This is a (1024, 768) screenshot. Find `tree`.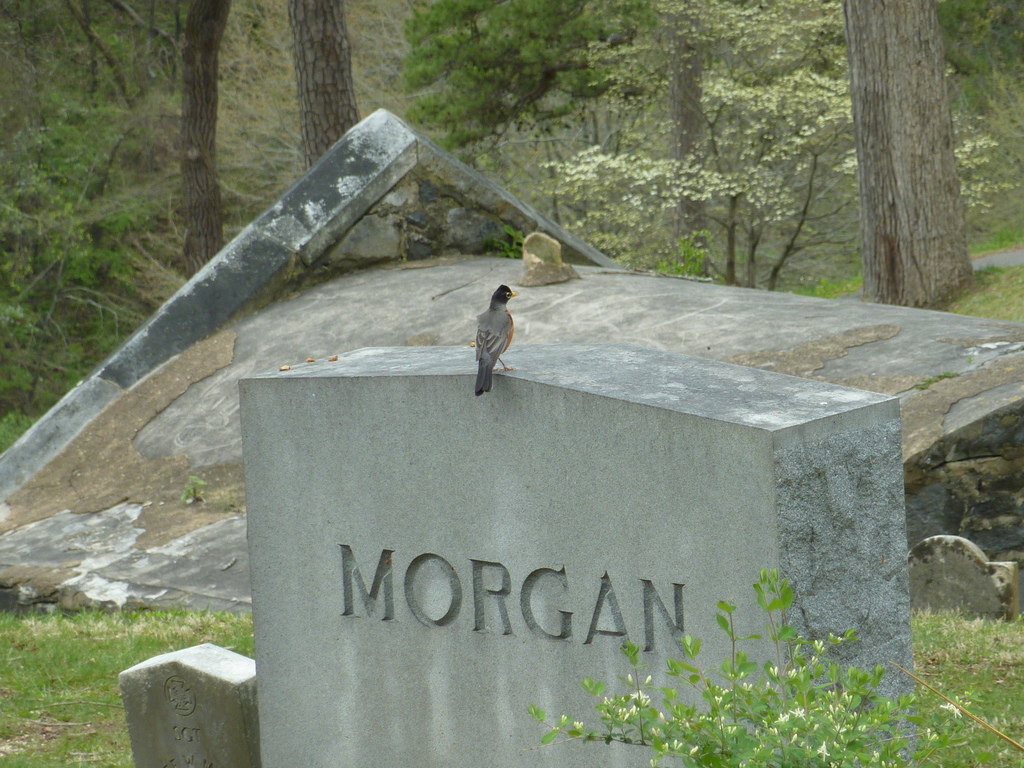
Bounding box: <box>287,0,362,171</box>.
